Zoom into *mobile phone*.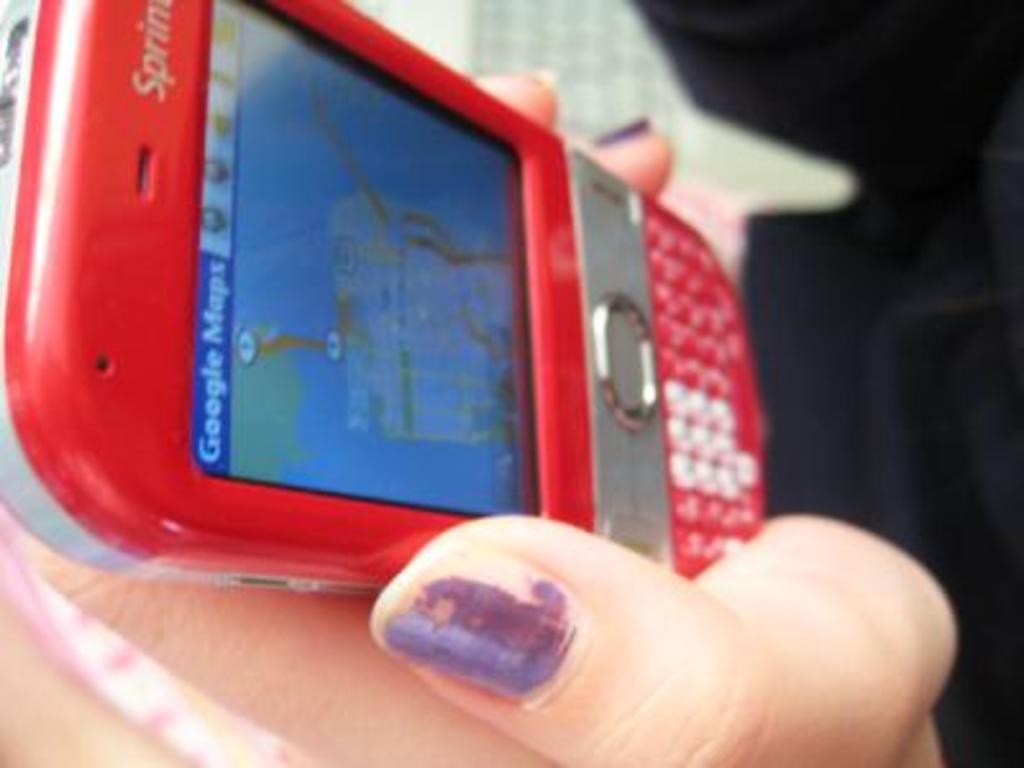
Zoom target: <box>0,0,771,584</box>.
